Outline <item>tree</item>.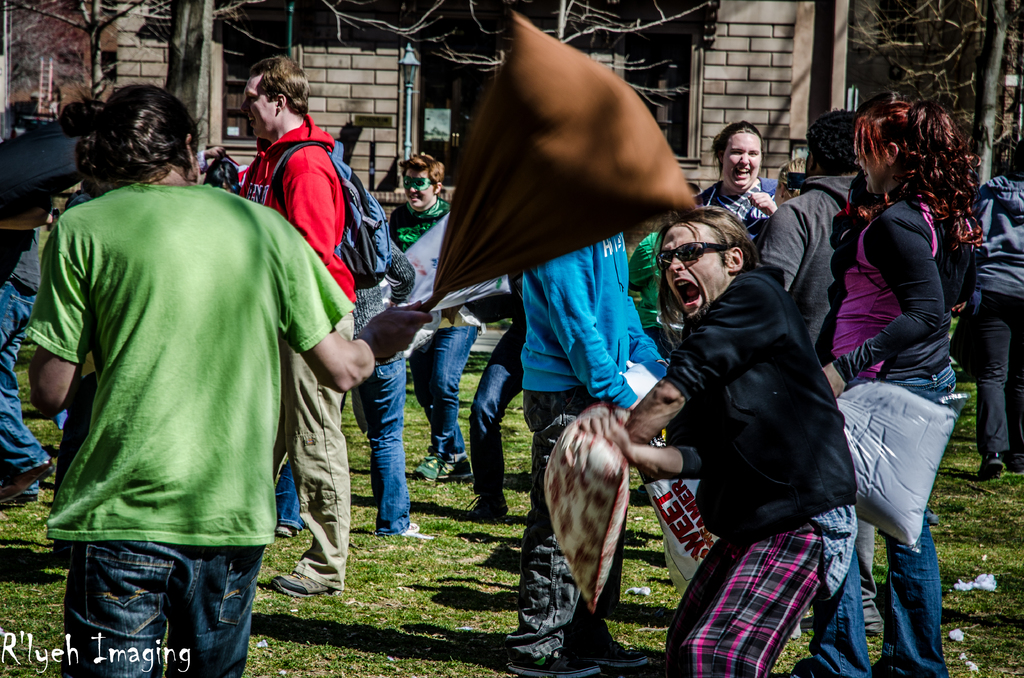
Outline: crop(2, 1, 151, 101).
